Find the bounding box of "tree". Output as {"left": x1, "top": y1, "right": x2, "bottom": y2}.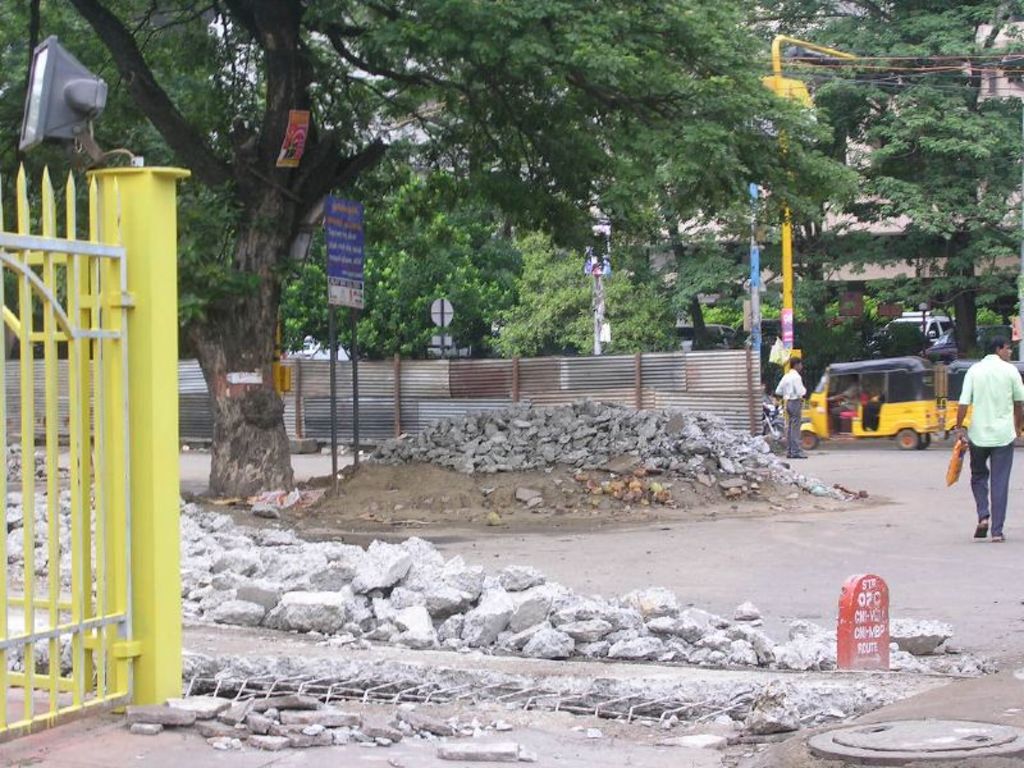
{"left": 842, "top": 0, "right": 1023, "bottom": 498}.
